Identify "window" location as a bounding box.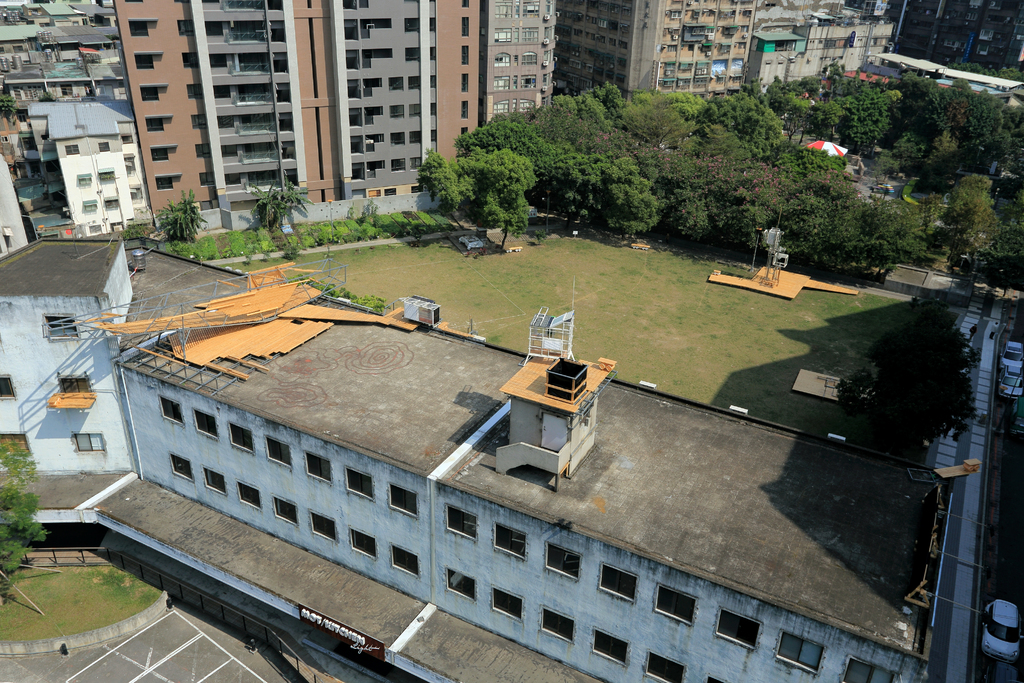
537:605:578:644.
